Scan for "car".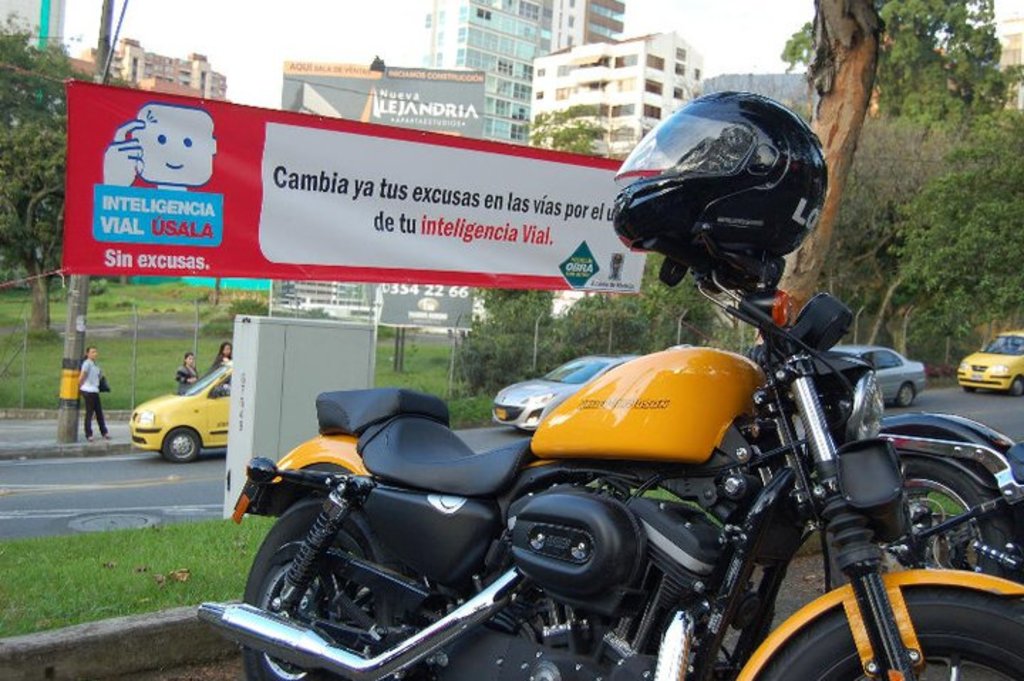
Scan result: l=825, t=344, r=926, b=411.
